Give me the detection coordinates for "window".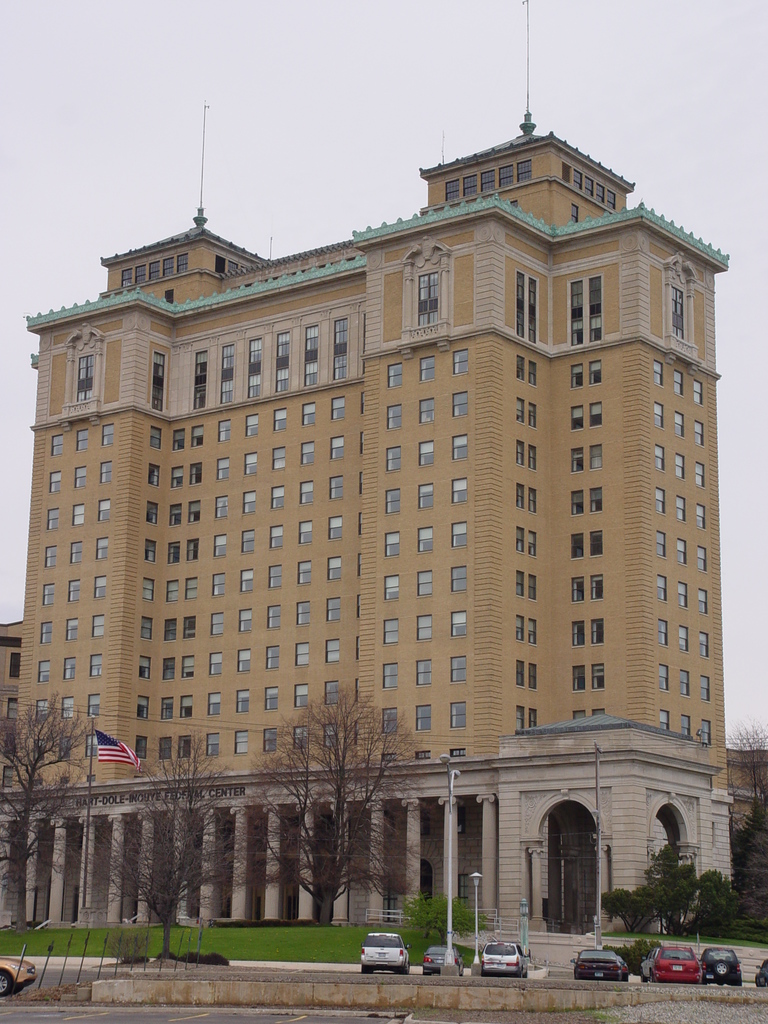
detection(587, 273, 601, 346).
